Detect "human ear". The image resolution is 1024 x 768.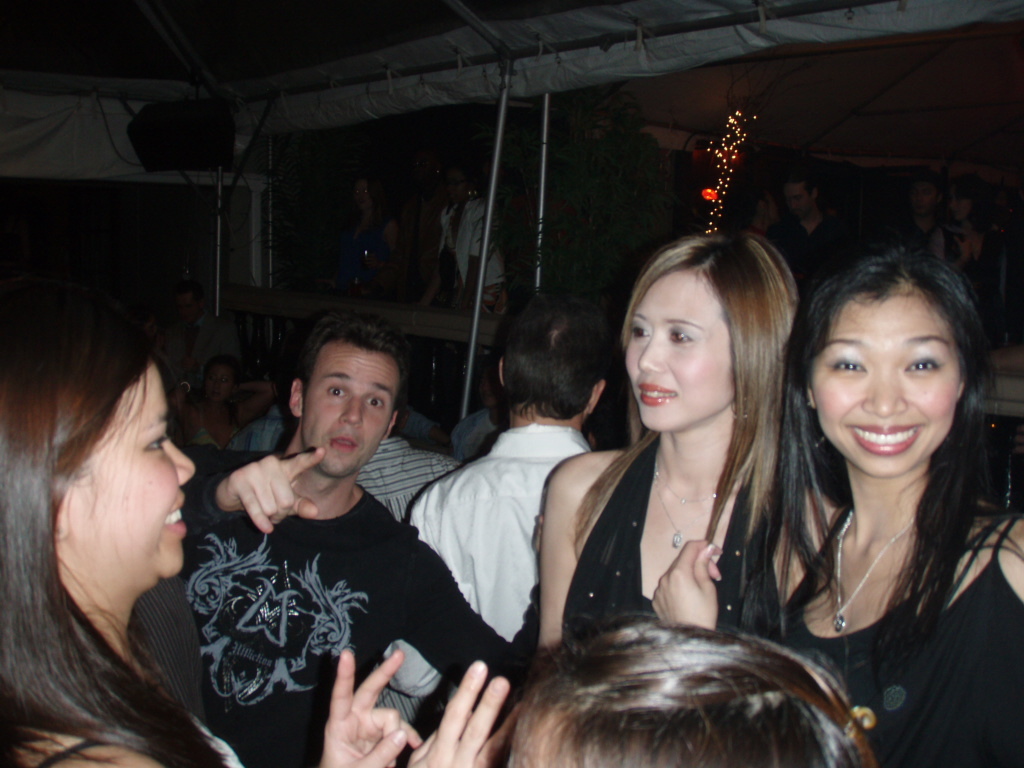
region(291, 381, 302, 413).
